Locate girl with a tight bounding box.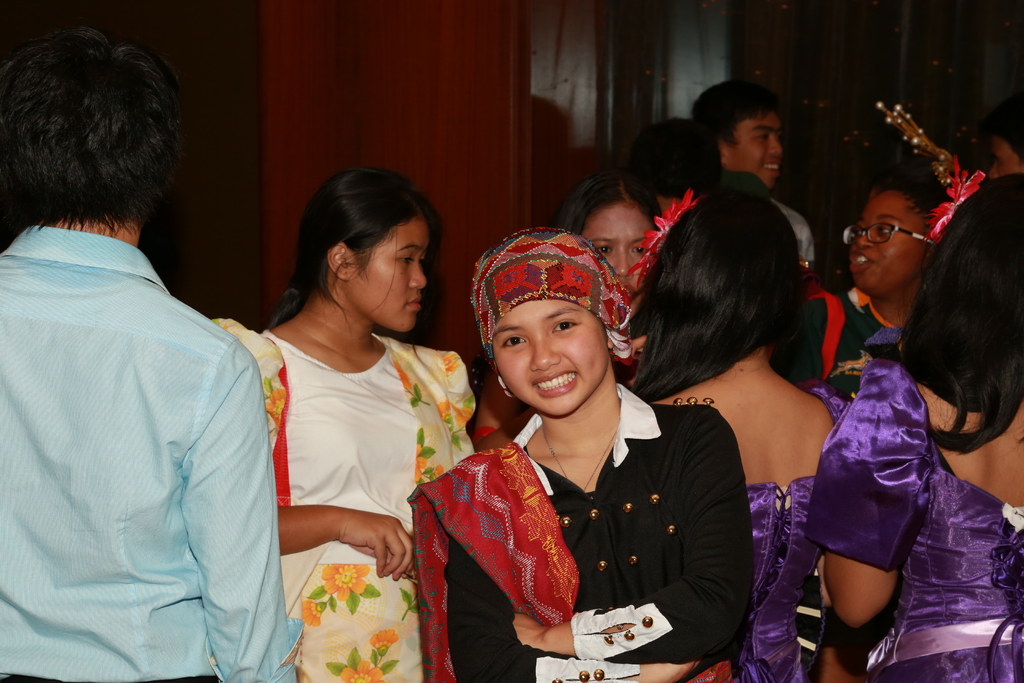
[807,178,1023,682].
